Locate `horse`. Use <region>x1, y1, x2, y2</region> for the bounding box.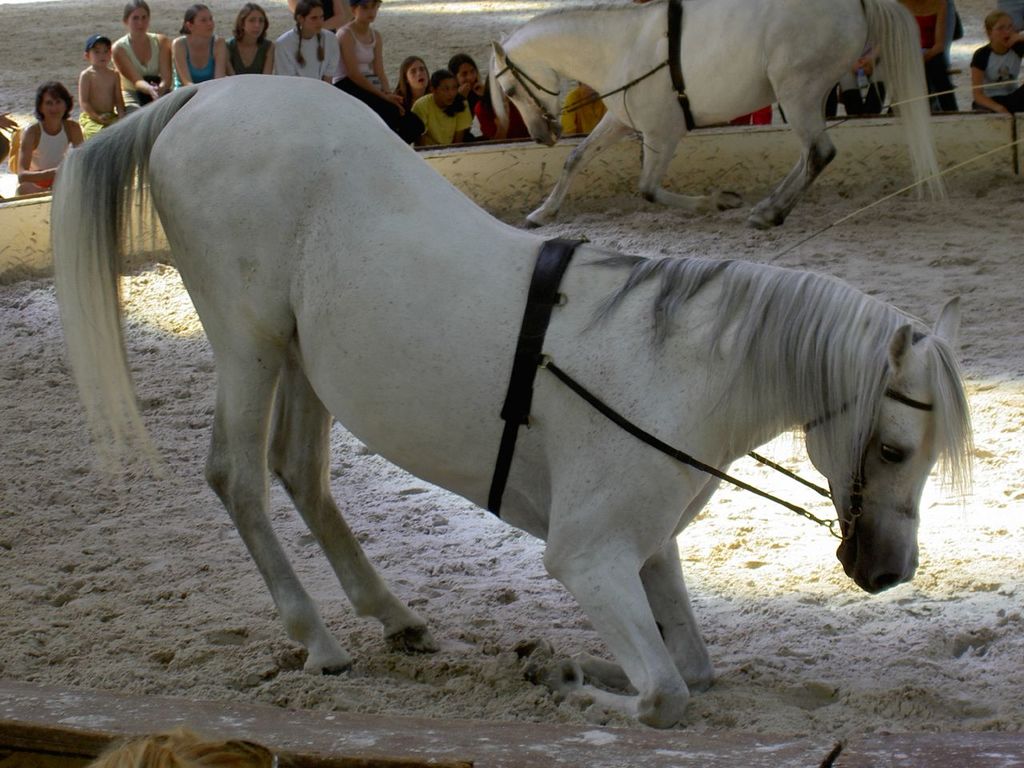
<region>50, 72, 974, 728</region>.
